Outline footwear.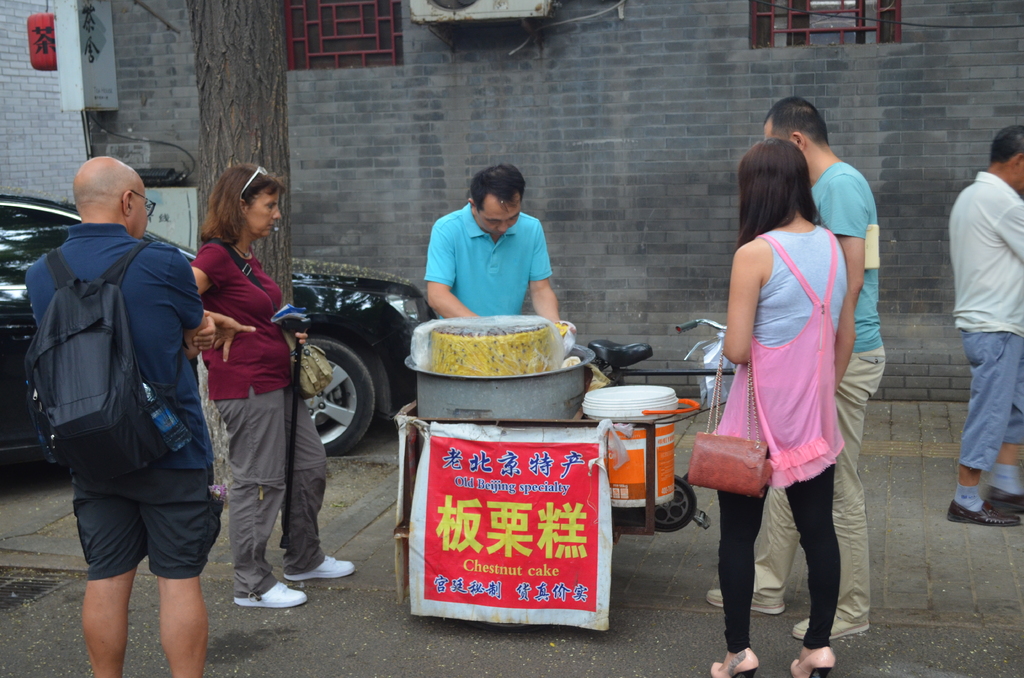
Outline: bbox=[947, 495, 1022, 524].
